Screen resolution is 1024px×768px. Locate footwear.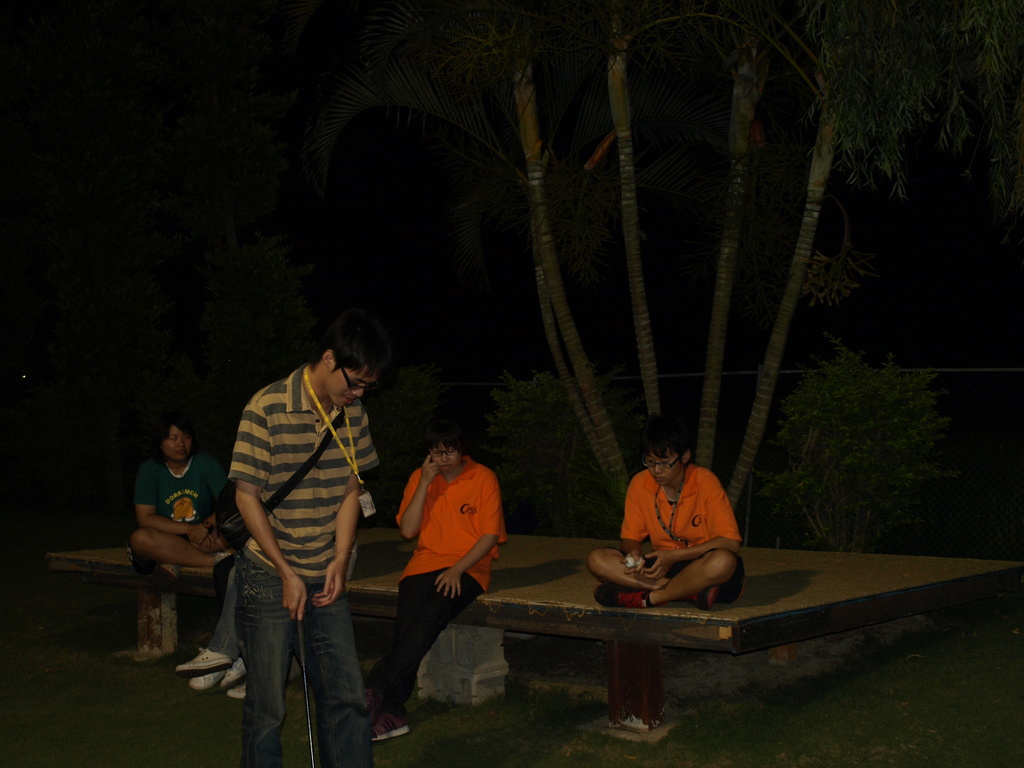
region(209, 545, 234, 568).
